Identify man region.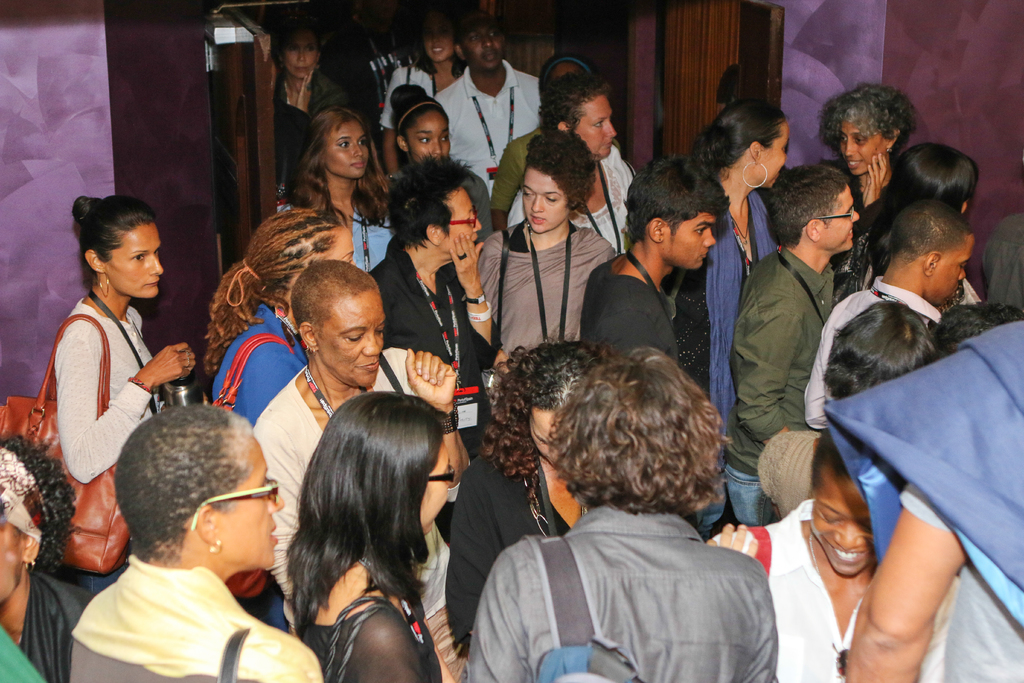
Region: 578 154 726 374.
